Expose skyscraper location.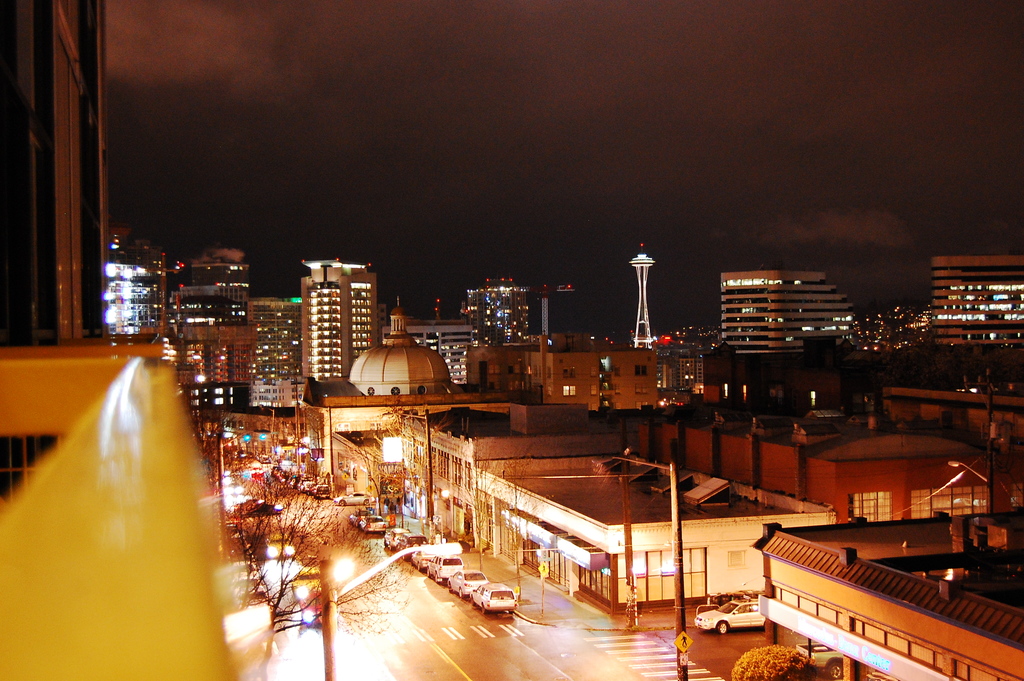
Exposed at 460,276,531,341.
